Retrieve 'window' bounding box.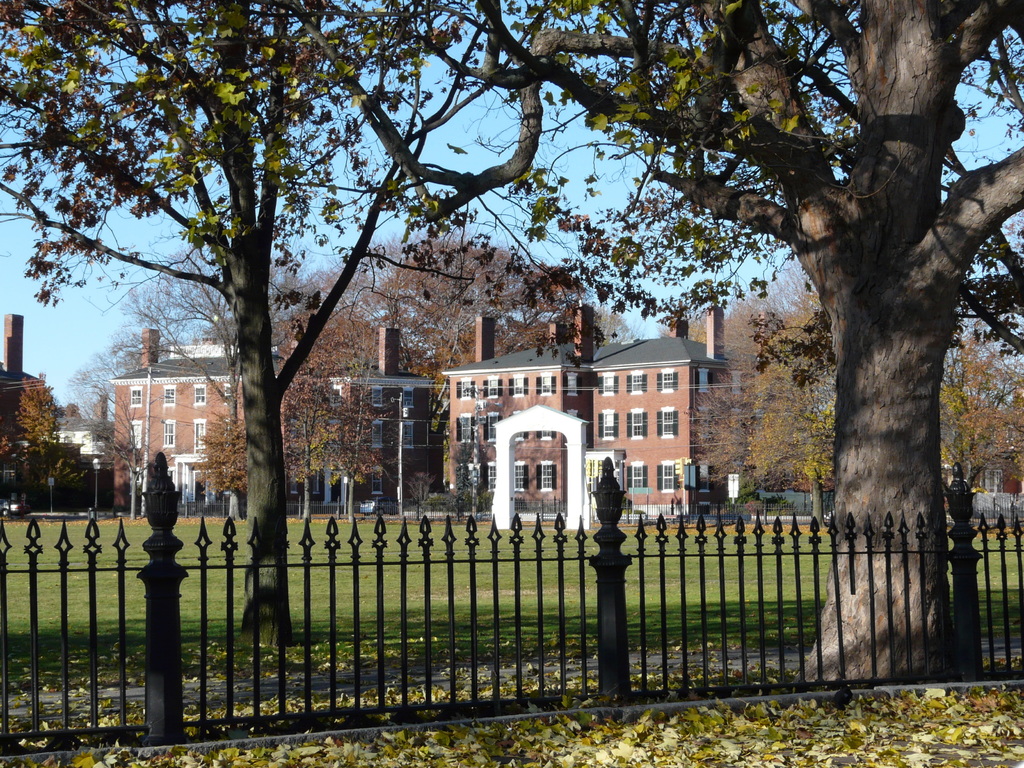
Bounding box: (545,463,555,490).
